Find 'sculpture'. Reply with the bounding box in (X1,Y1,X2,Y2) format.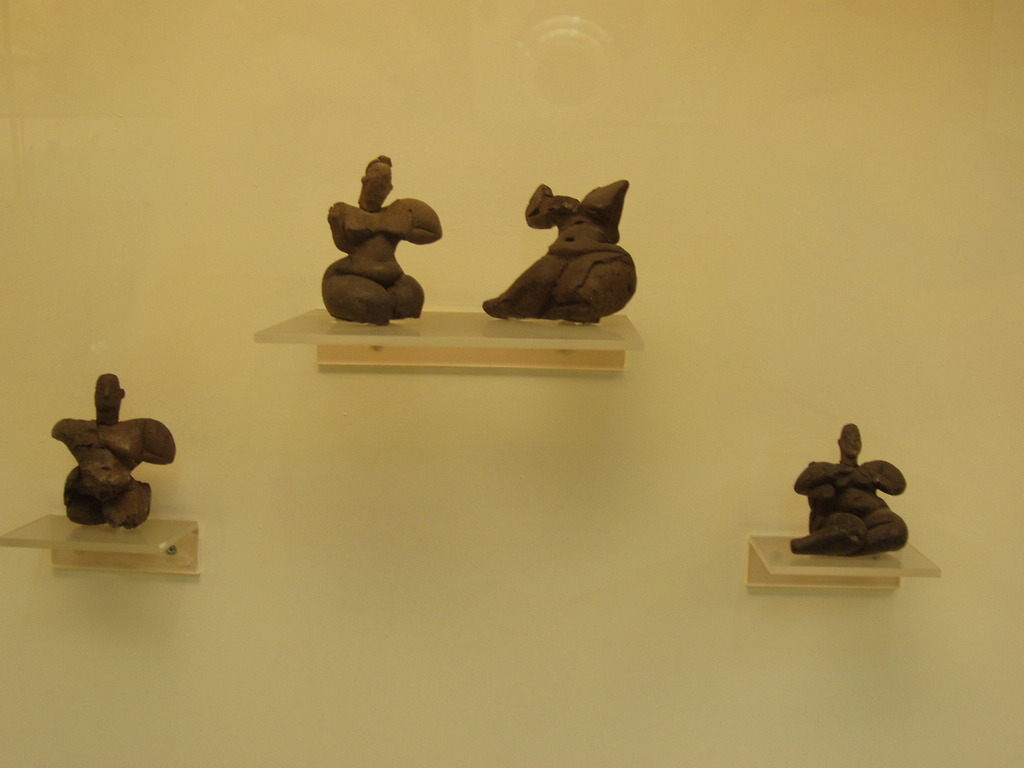
(788,424,908,559).
